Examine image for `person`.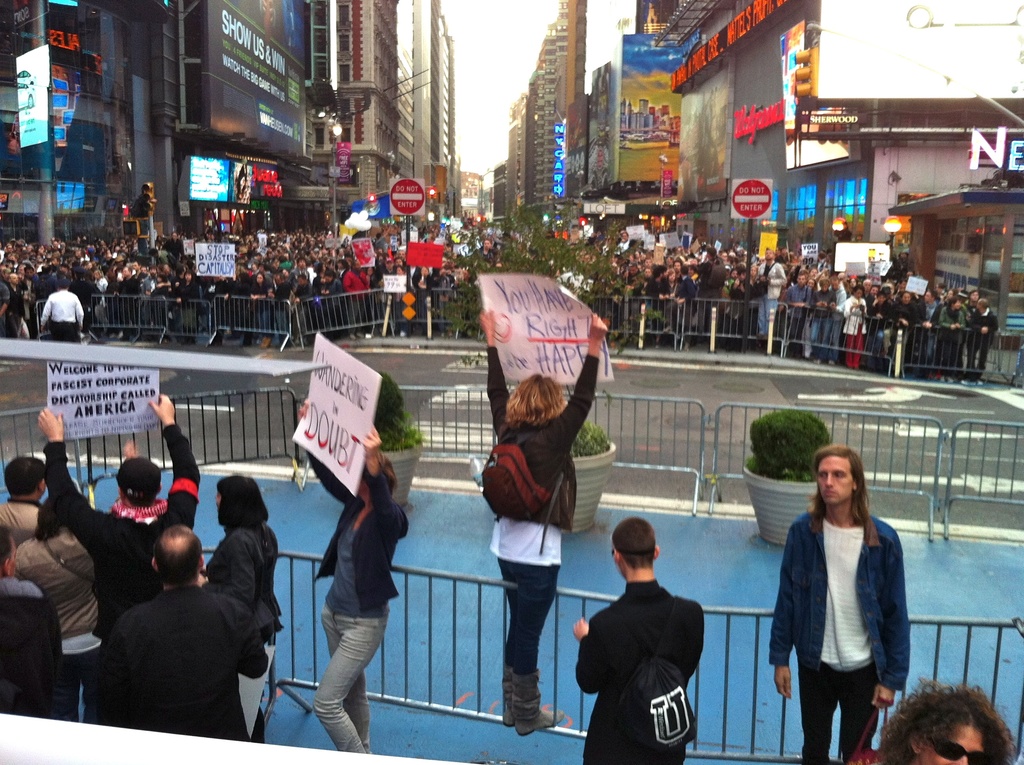
Examination result: bbox=[302, 434, 402, 748].
